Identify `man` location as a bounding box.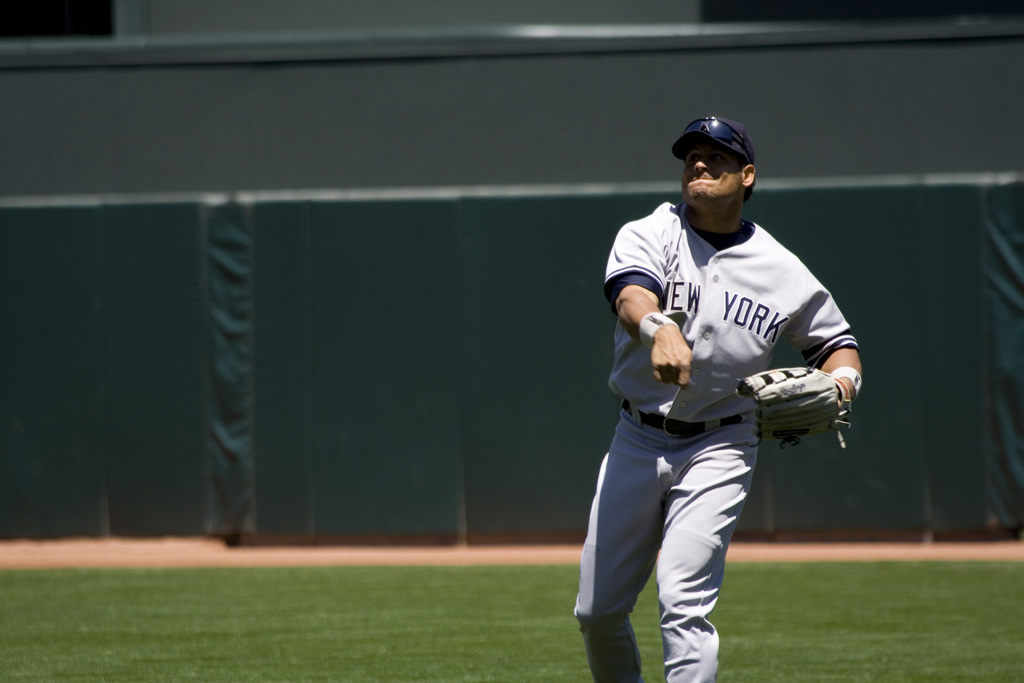
(x1=602, y1=98, x2=865, y2=632).
